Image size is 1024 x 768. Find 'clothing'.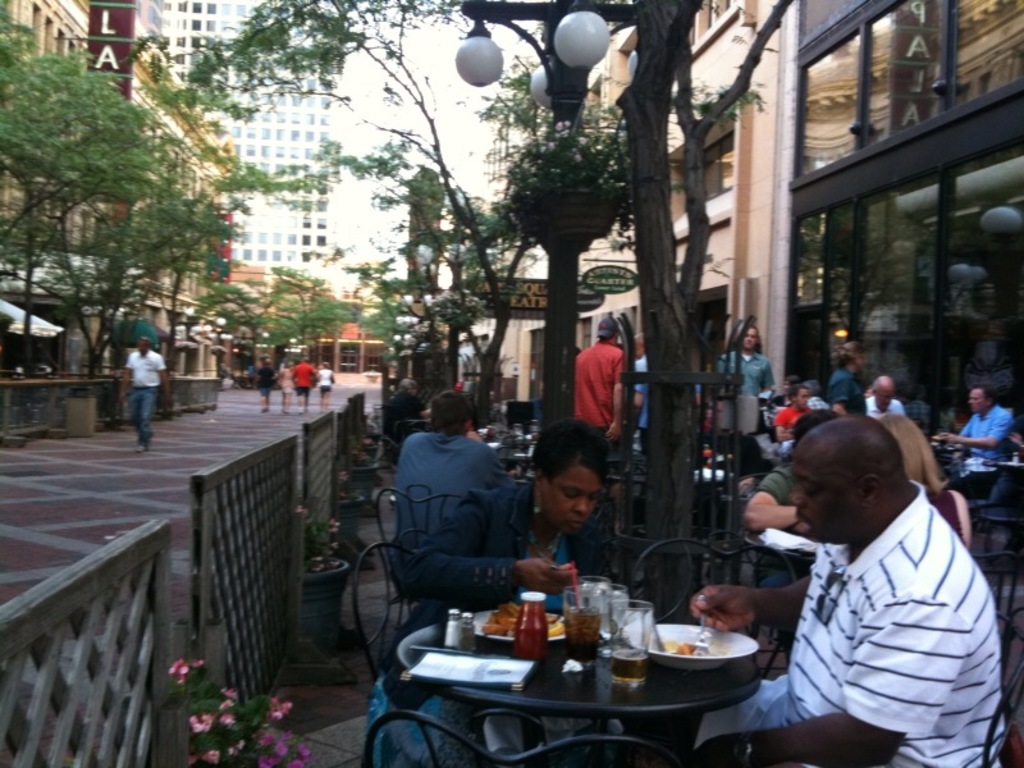
locate(699, 477, 1006, 767).
